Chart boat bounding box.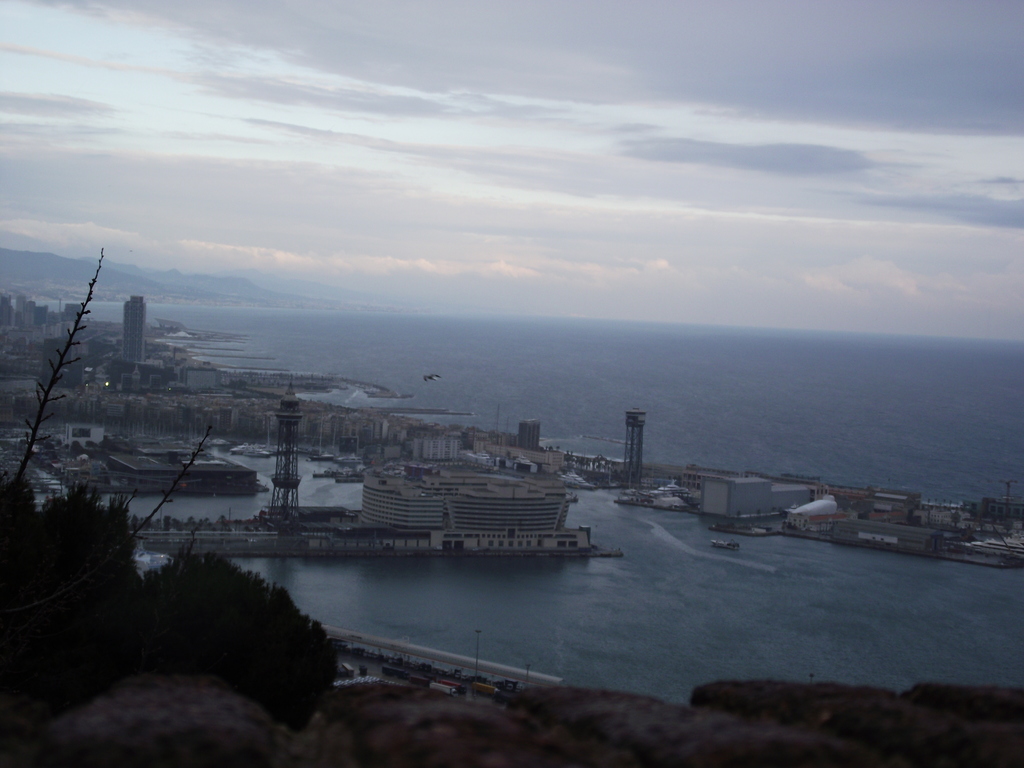
Charted: {"left": 706, "top": 536, "right": 743, "bottom": 553}.
